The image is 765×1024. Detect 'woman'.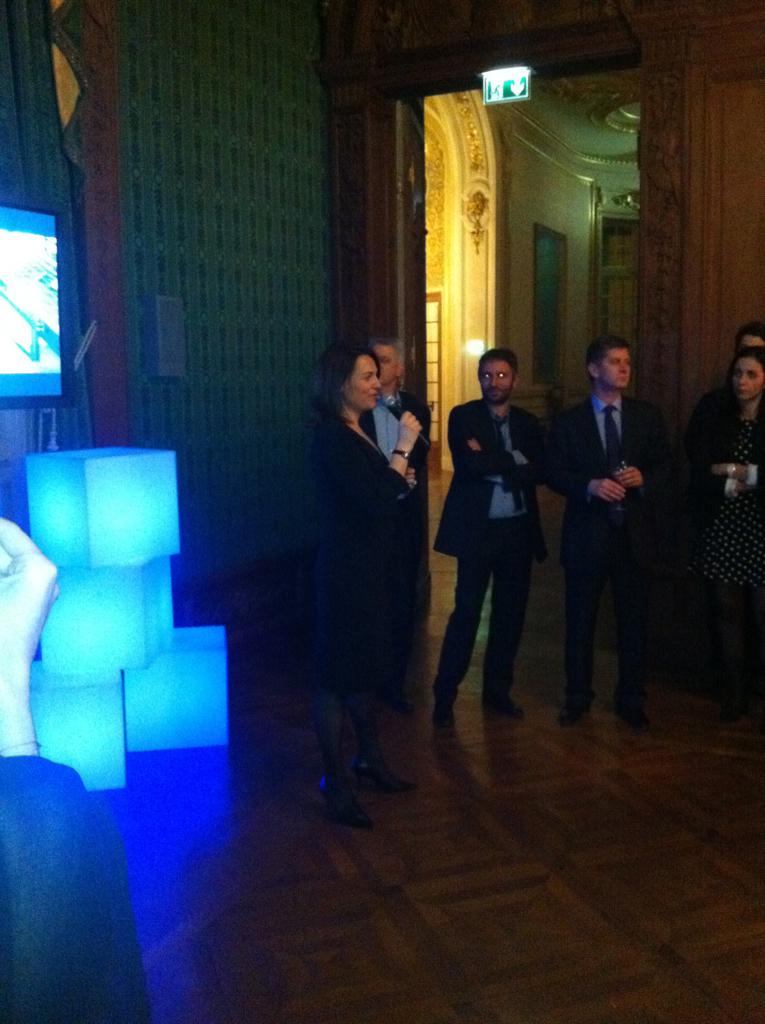
Detection: 691:343:764:710.
